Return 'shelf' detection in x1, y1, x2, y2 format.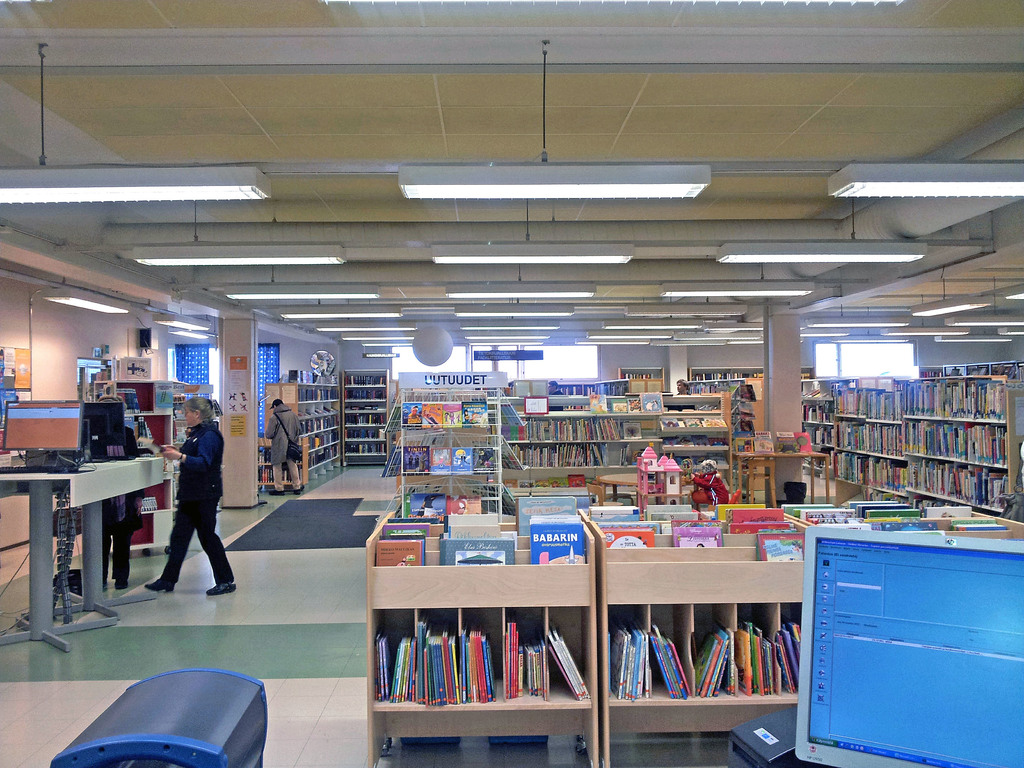
648, 607, 694, 704.
